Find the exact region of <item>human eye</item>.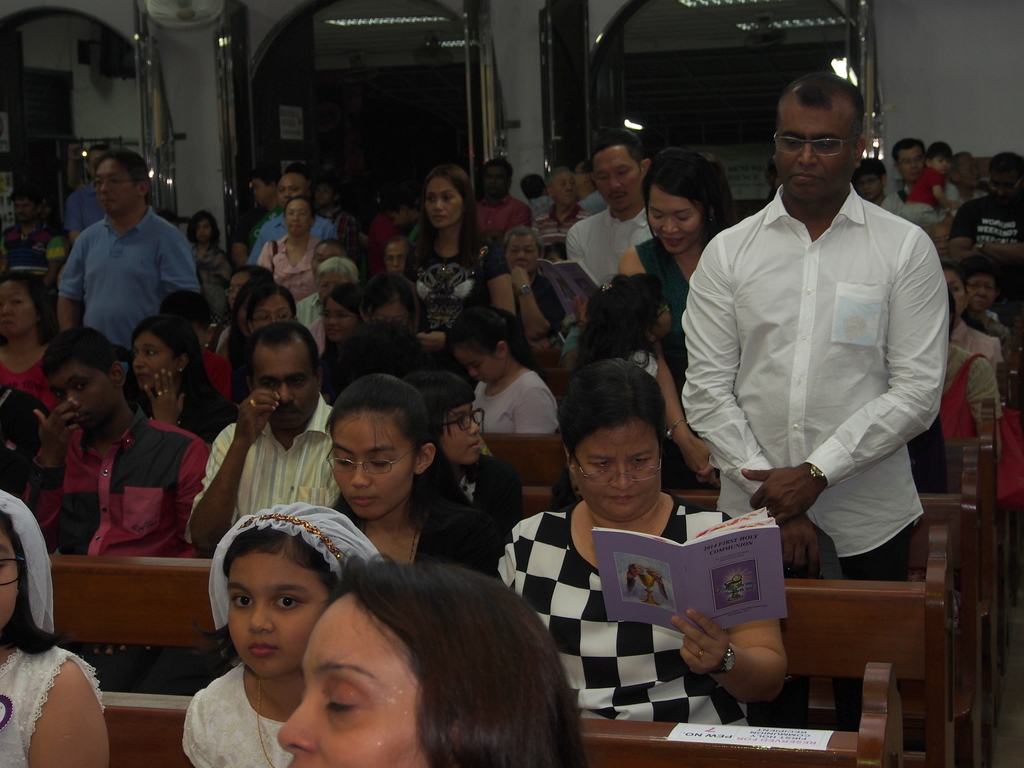
Exact region: select_region(525, 246, 534, 252).
